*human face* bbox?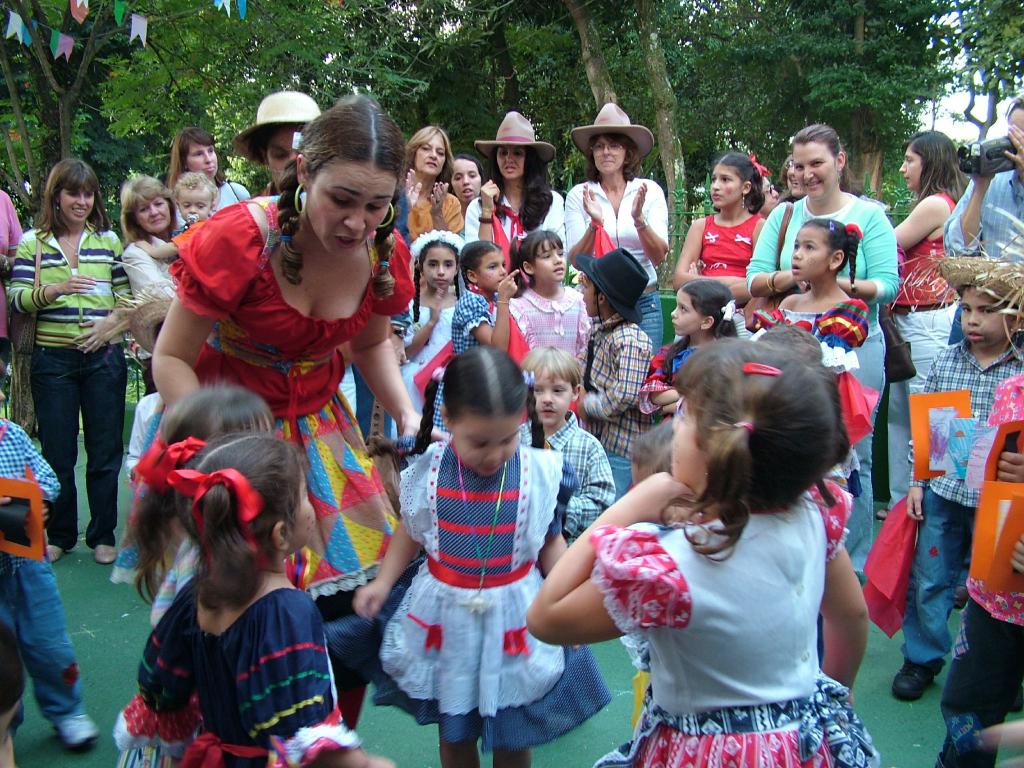
pyautogui.locateOnScreen(60, 189, 95, 223)
